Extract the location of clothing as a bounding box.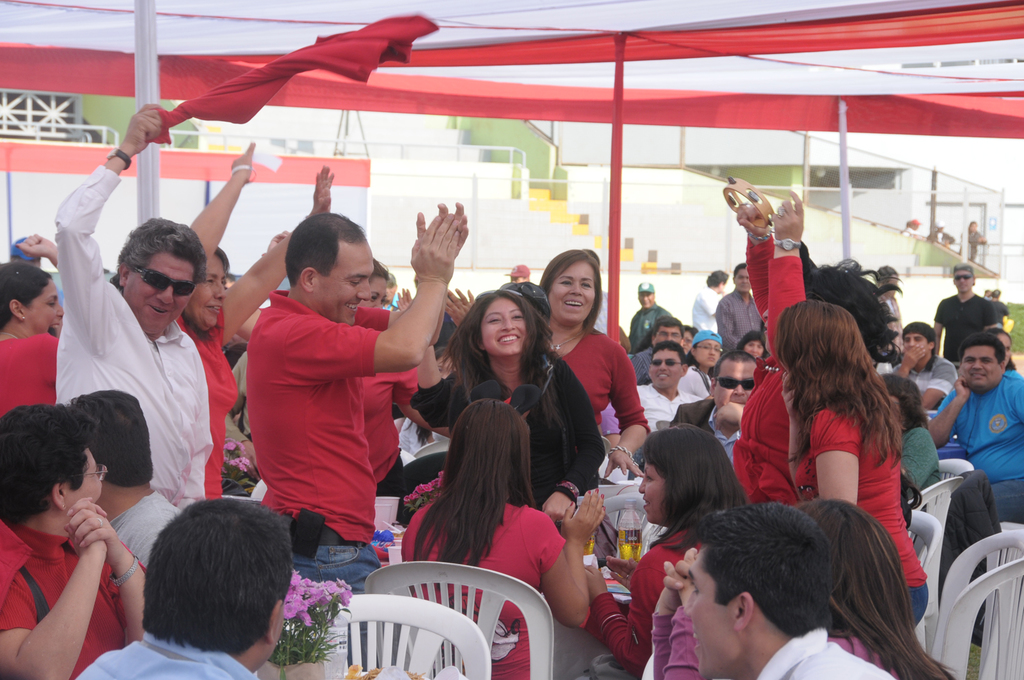
(0, 331, 61, 416).
